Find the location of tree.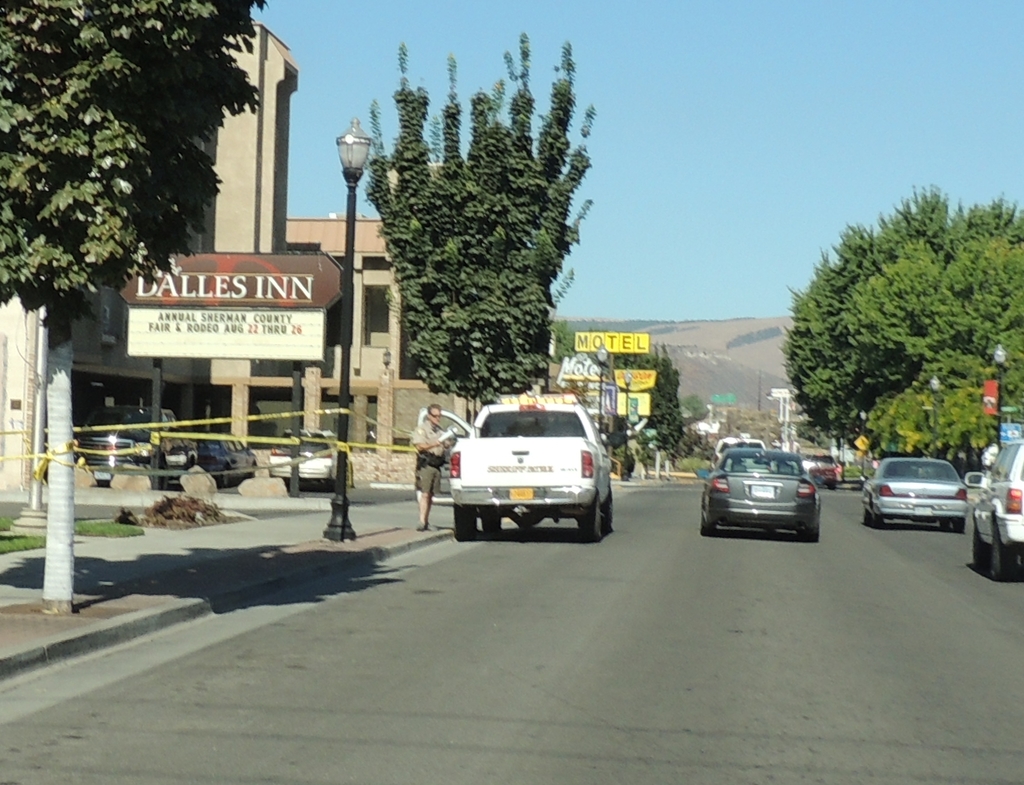
Location: (x1=568, y1=330, x2=697, y2=481).
